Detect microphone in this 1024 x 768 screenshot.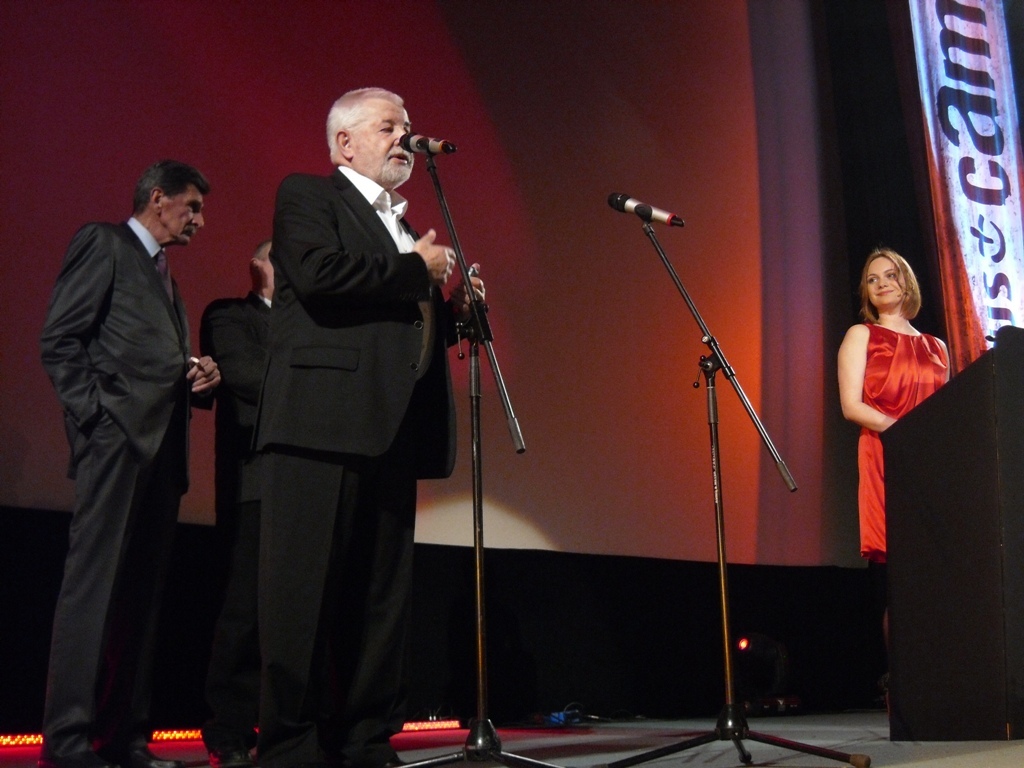
Detection: Rect(400, 131, 459, 156).
